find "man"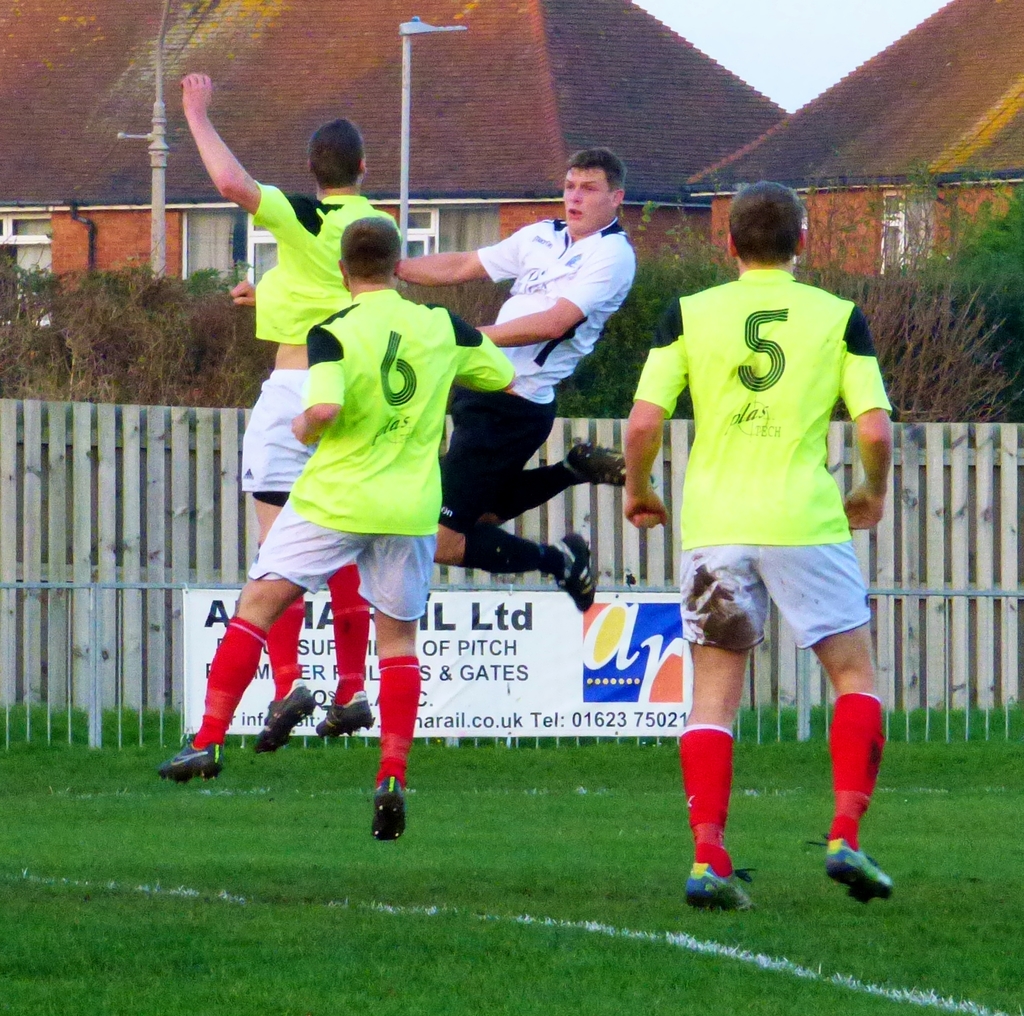
detection(171, 77, 411, 757)
